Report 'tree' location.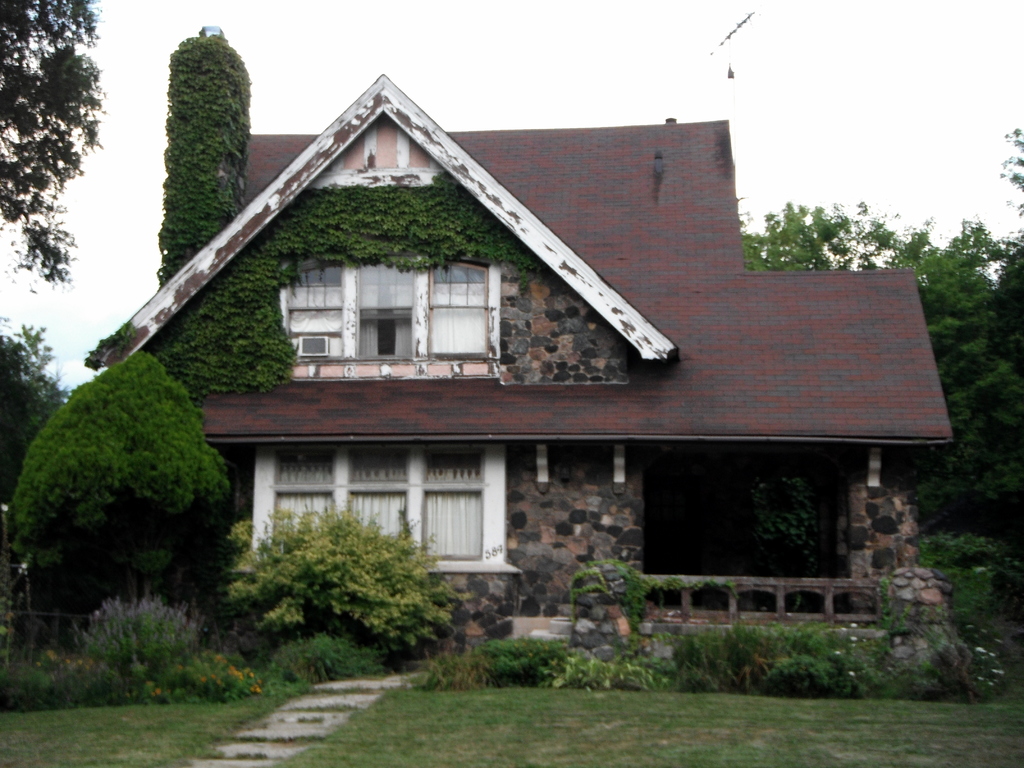
Report: l=0, t=0, r=103, b=298.
